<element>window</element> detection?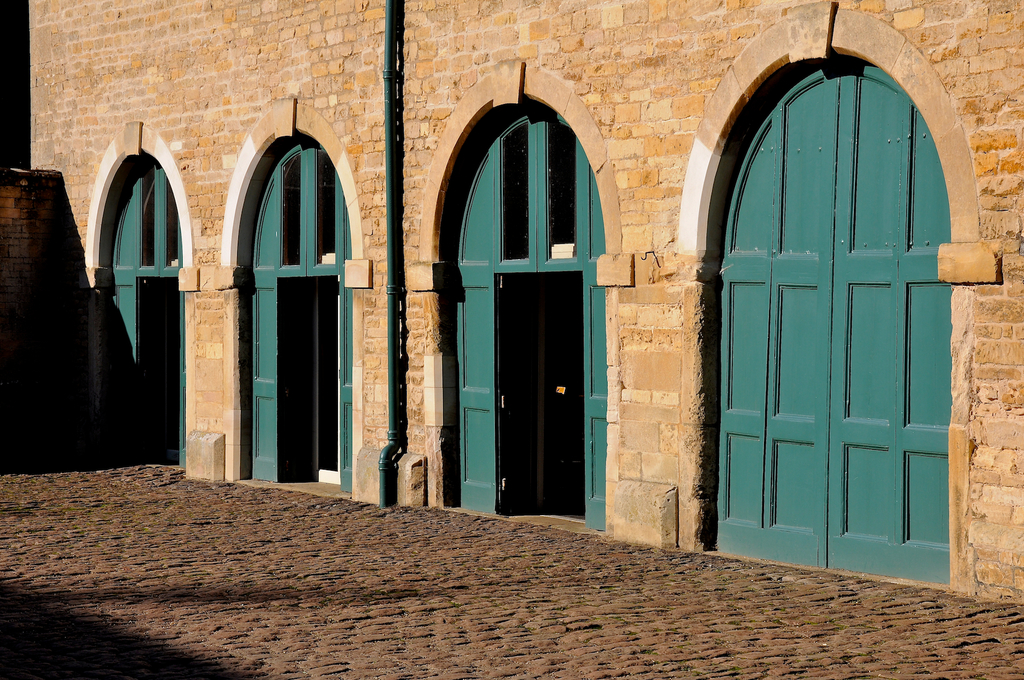
<region>496, 106, 593, 277</region>
